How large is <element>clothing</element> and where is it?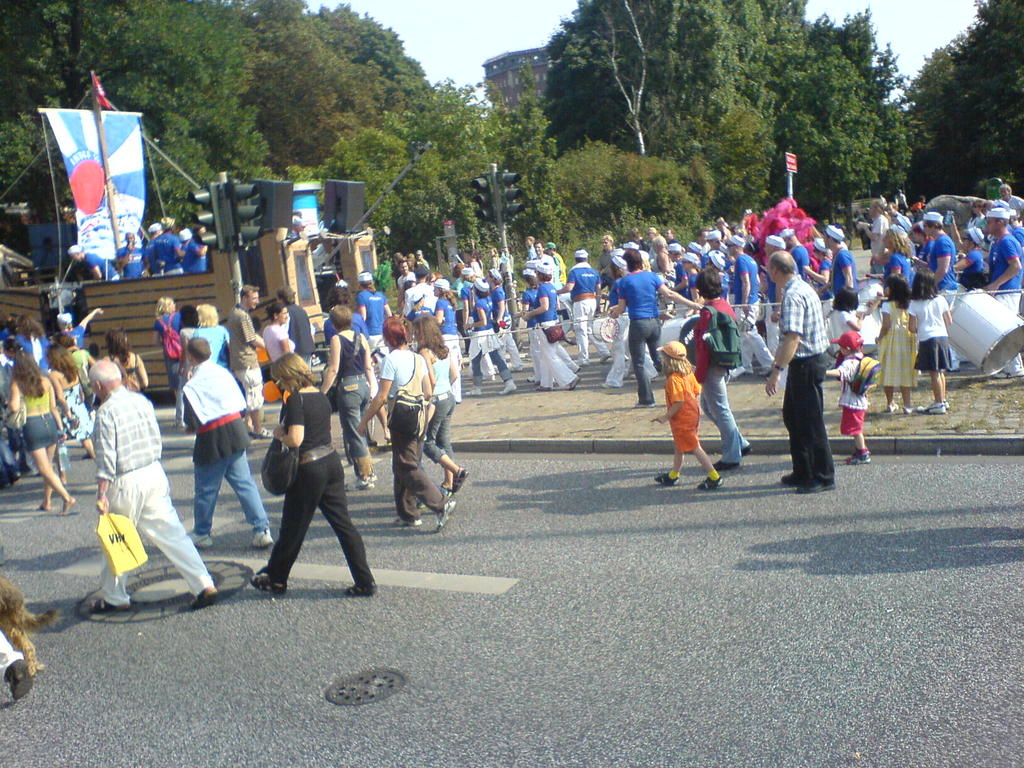
Bounding box: pyautogui.locateOnScreen(924, 232, 963, 316).
